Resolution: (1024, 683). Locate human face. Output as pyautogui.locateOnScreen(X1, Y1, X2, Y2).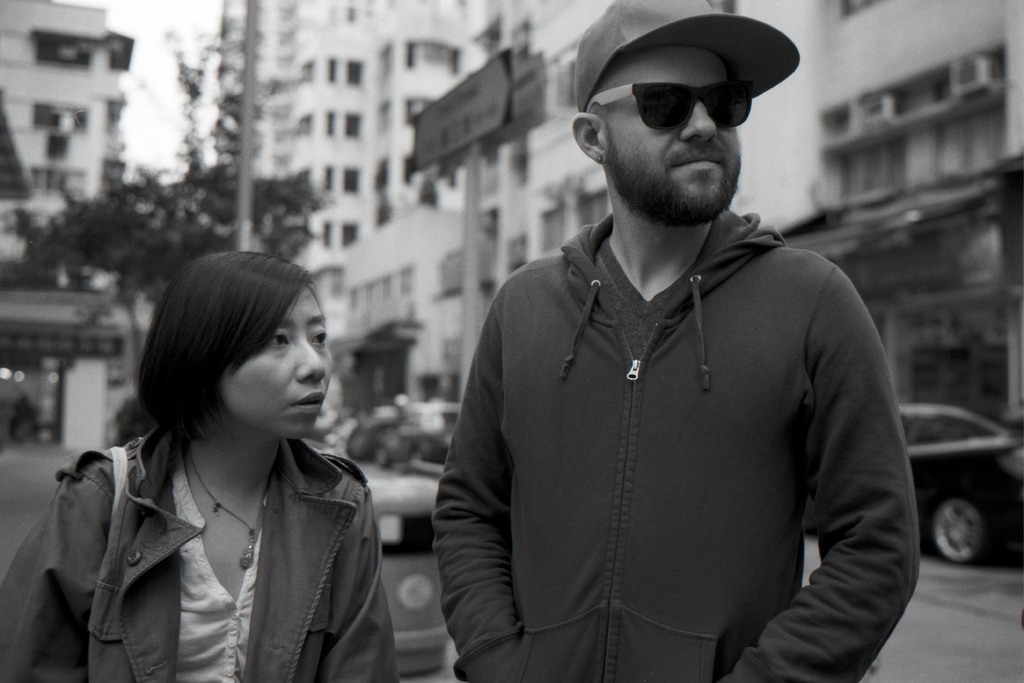
pyautogui.locateOnScreen(223, 287, 335, 440).
